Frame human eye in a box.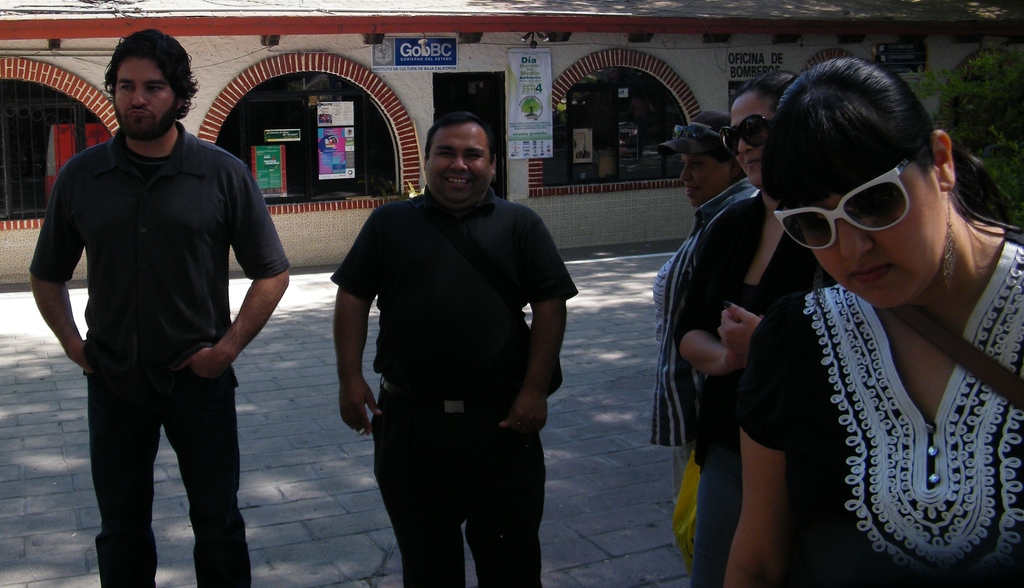
<box>433,149,451,162</box>.
